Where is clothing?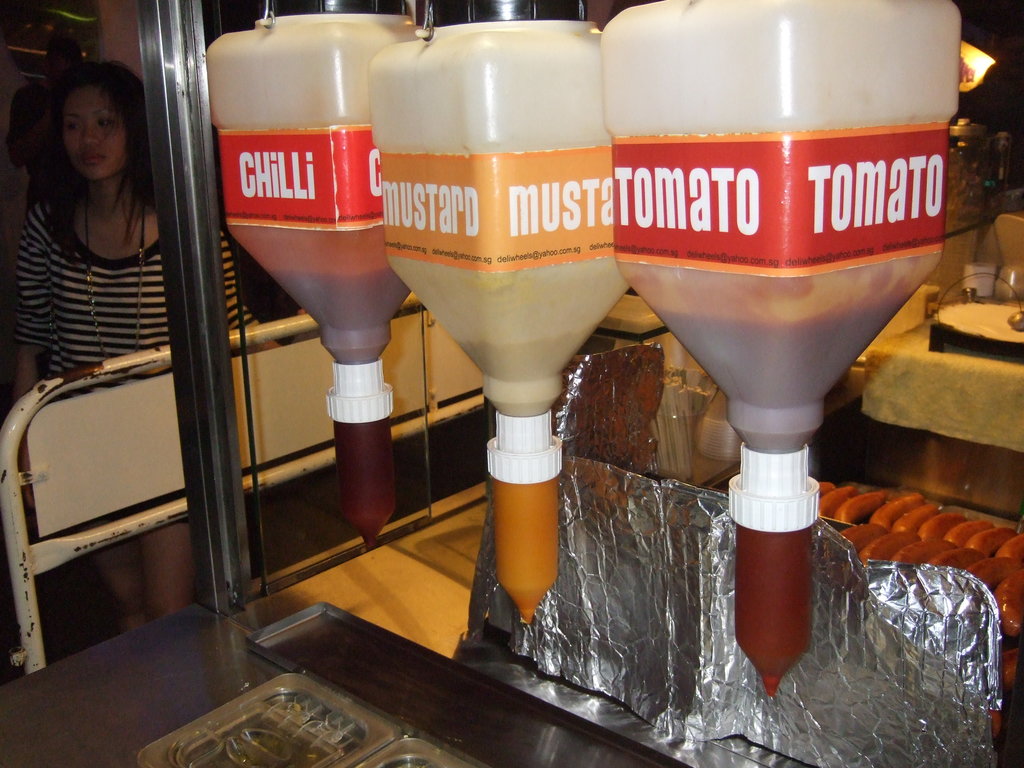
crop(1, 163, 273, 383).
